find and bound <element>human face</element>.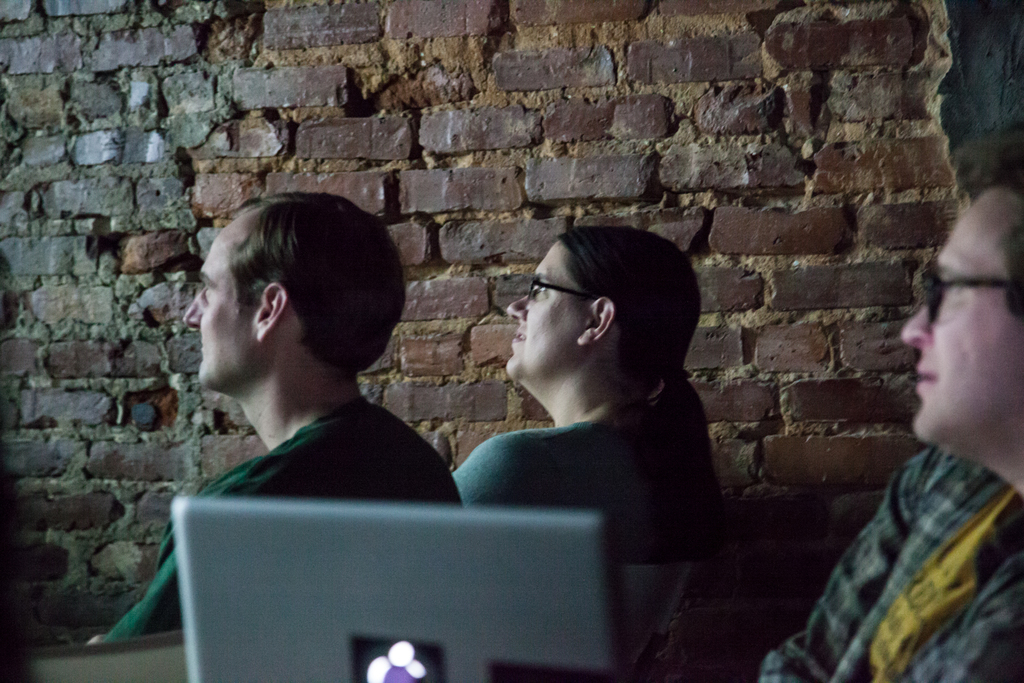
Bound: bbox(181, 224, 257, 387).
